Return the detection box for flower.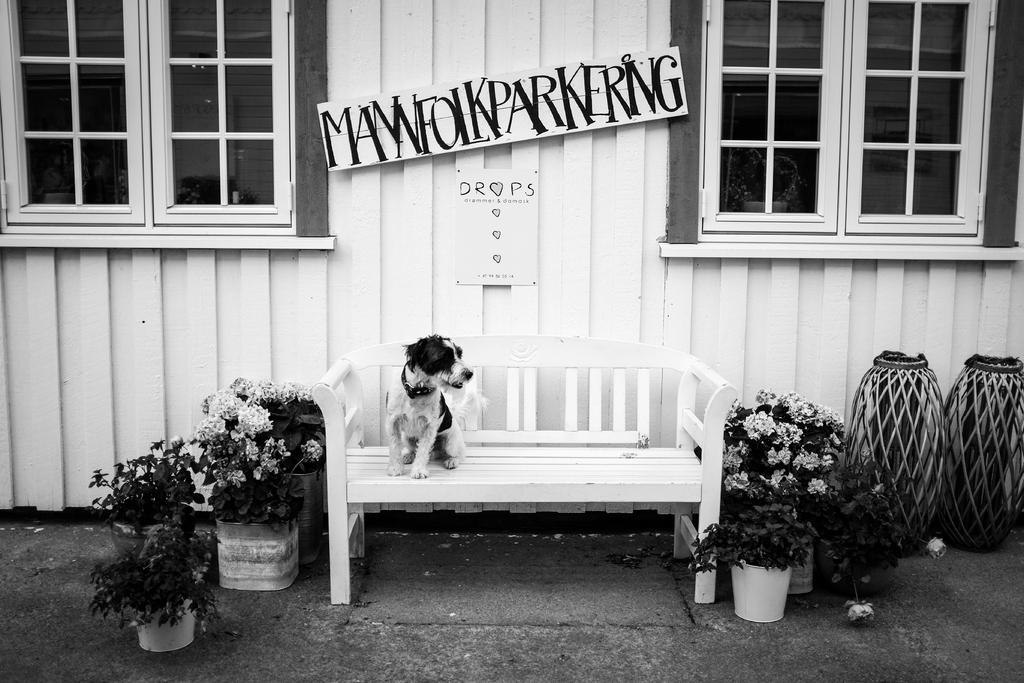
detection(876, 482, 888, 498).
